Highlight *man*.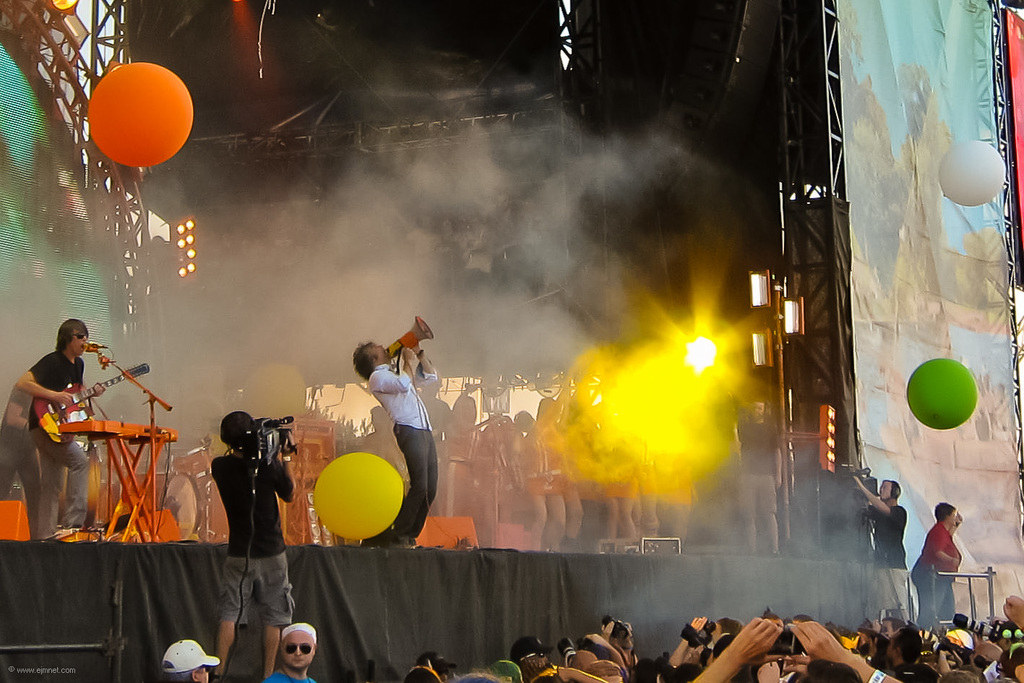
Highlighted region: <box>270,619,317,682</box>.
